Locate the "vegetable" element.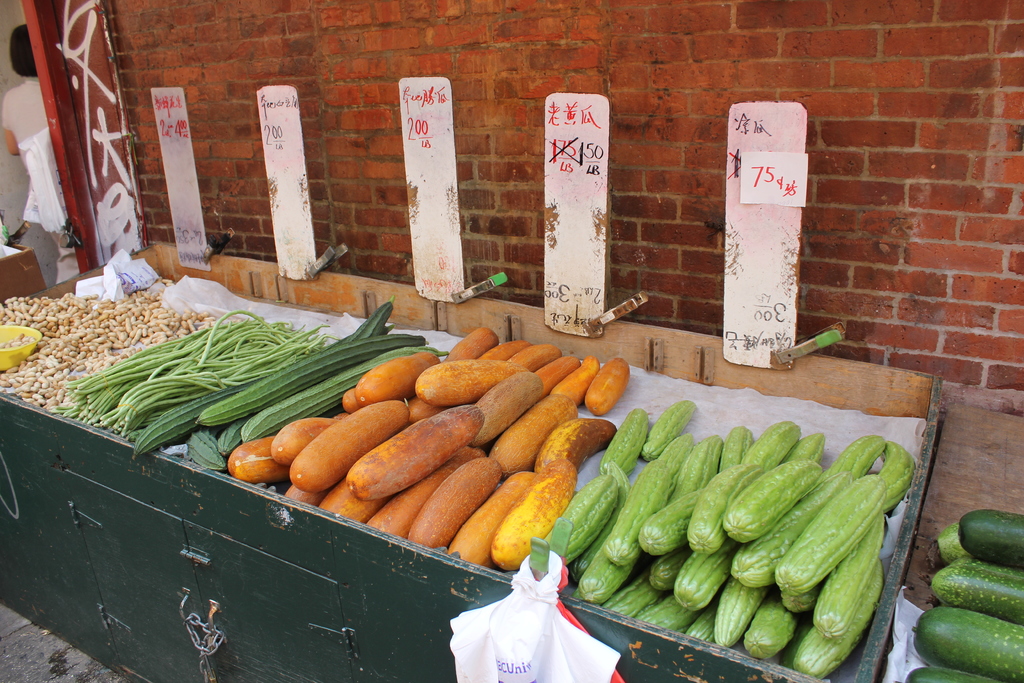
Element bbox: (550, 352, 611, 402).
